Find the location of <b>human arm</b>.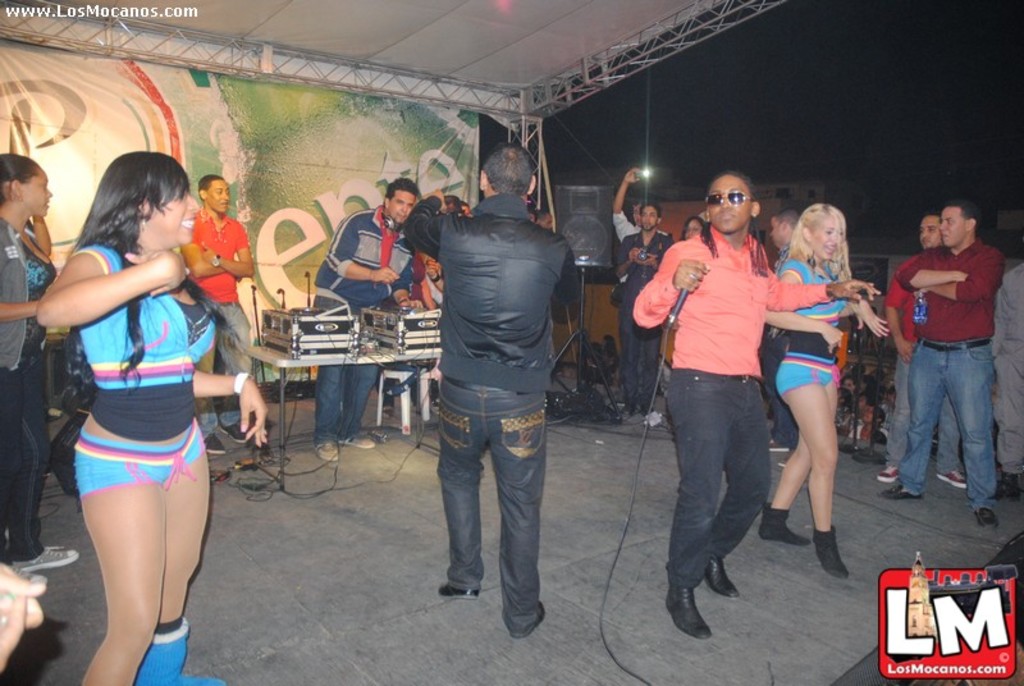
Location: region(399, 187, 449, 264).
